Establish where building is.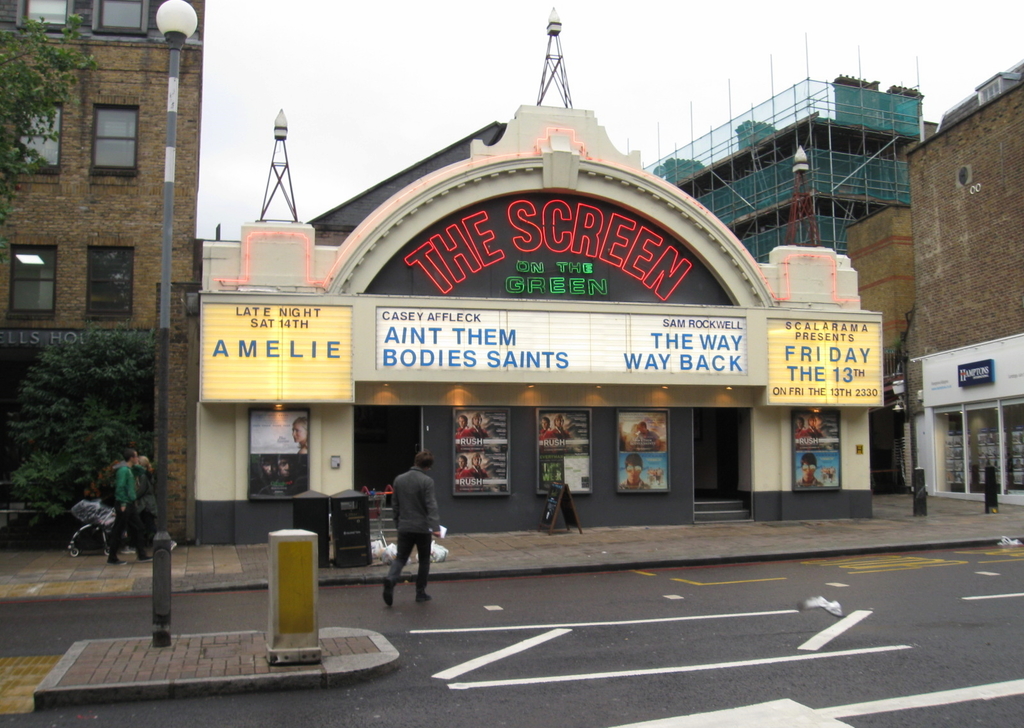
Established at Rect(0, 0, 209, 538).
